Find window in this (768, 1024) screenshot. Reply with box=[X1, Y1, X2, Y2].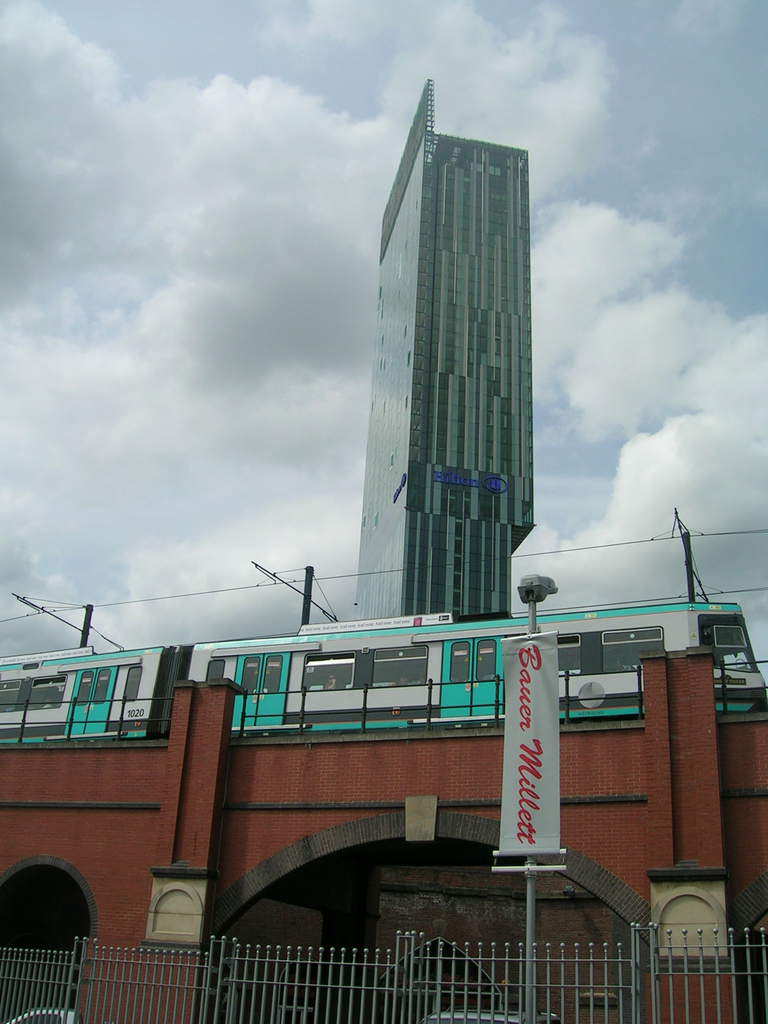
box=[310, 652, 353, 693].
